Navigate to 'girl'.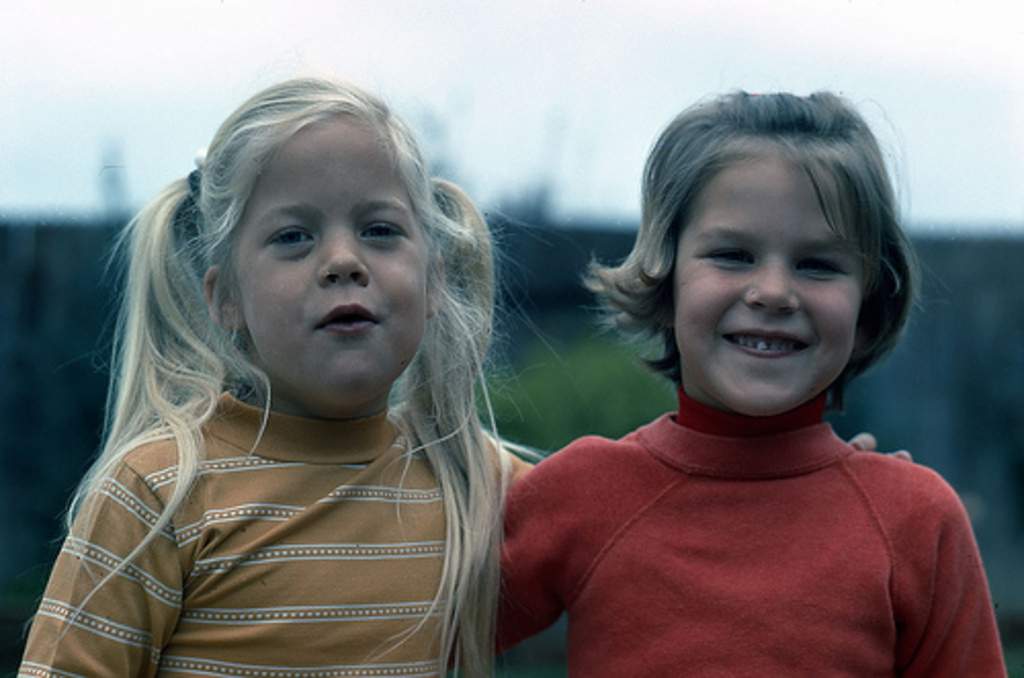
Navigation target: Rect(498, 82, 1008, 676).
